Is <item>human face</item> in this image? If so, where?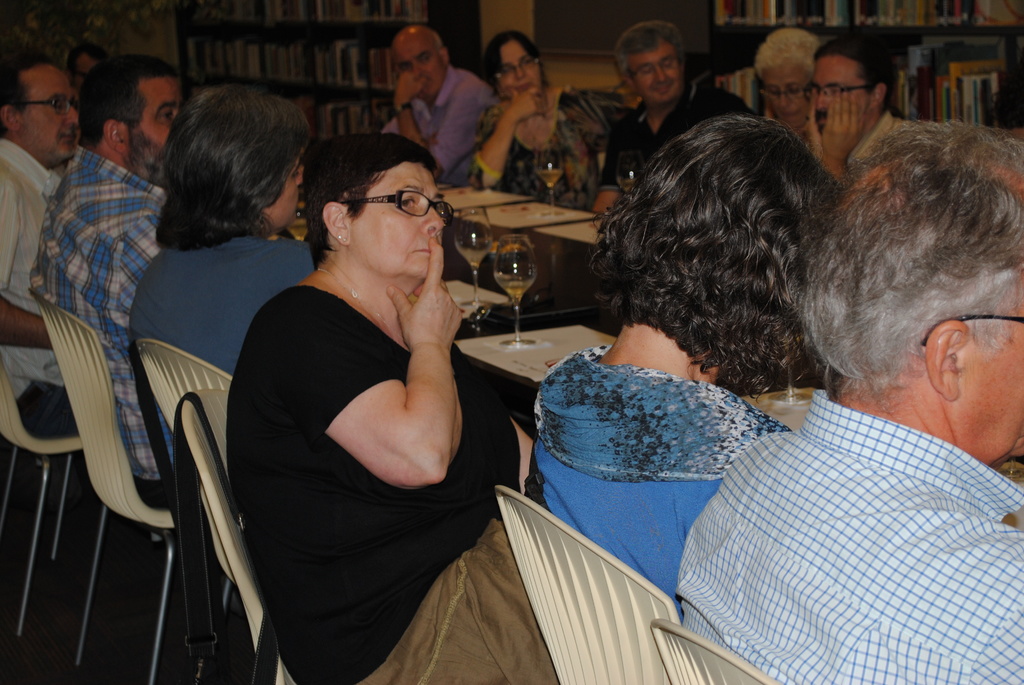
Yes, at BBox(812, 51, 848, 126).
